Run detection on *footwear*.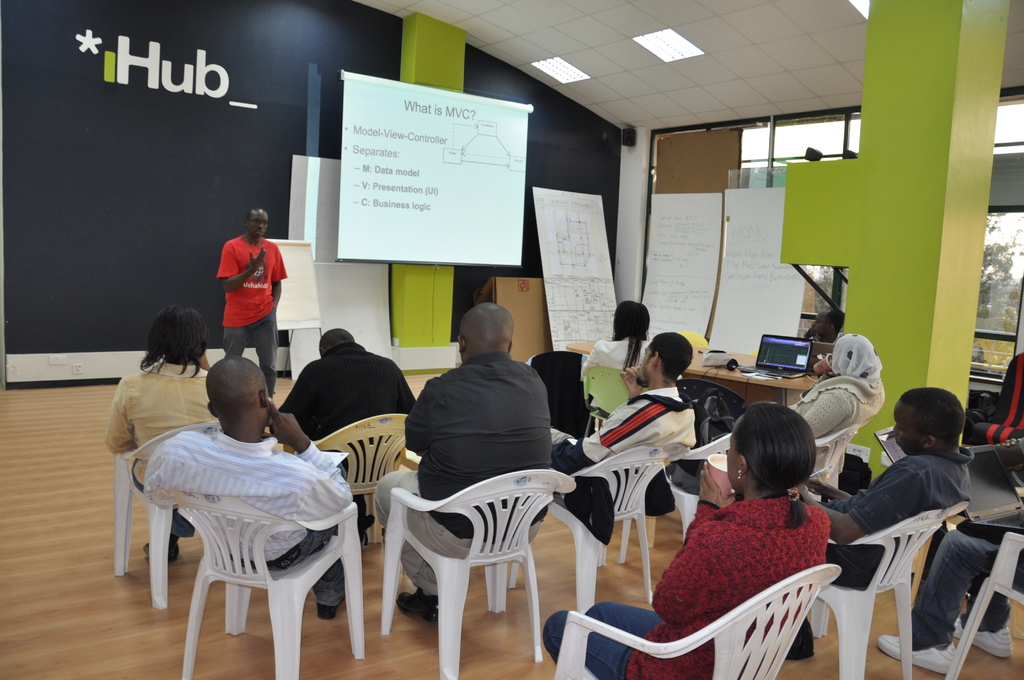
Result: (145, 538, 180, 564).
